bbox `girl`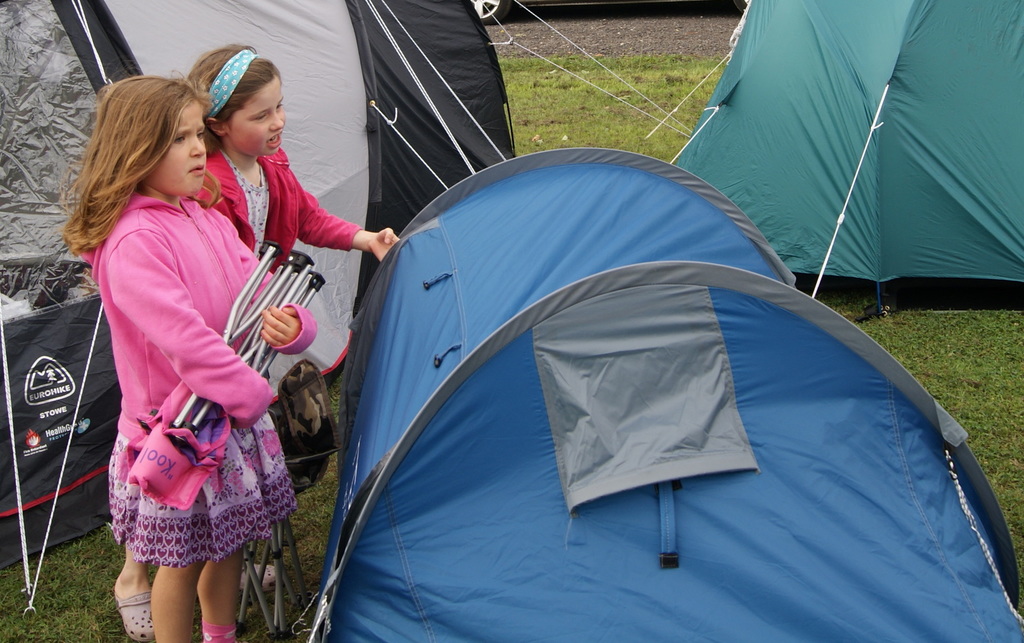
(left=56, top=63, right=321, bottom=642)
